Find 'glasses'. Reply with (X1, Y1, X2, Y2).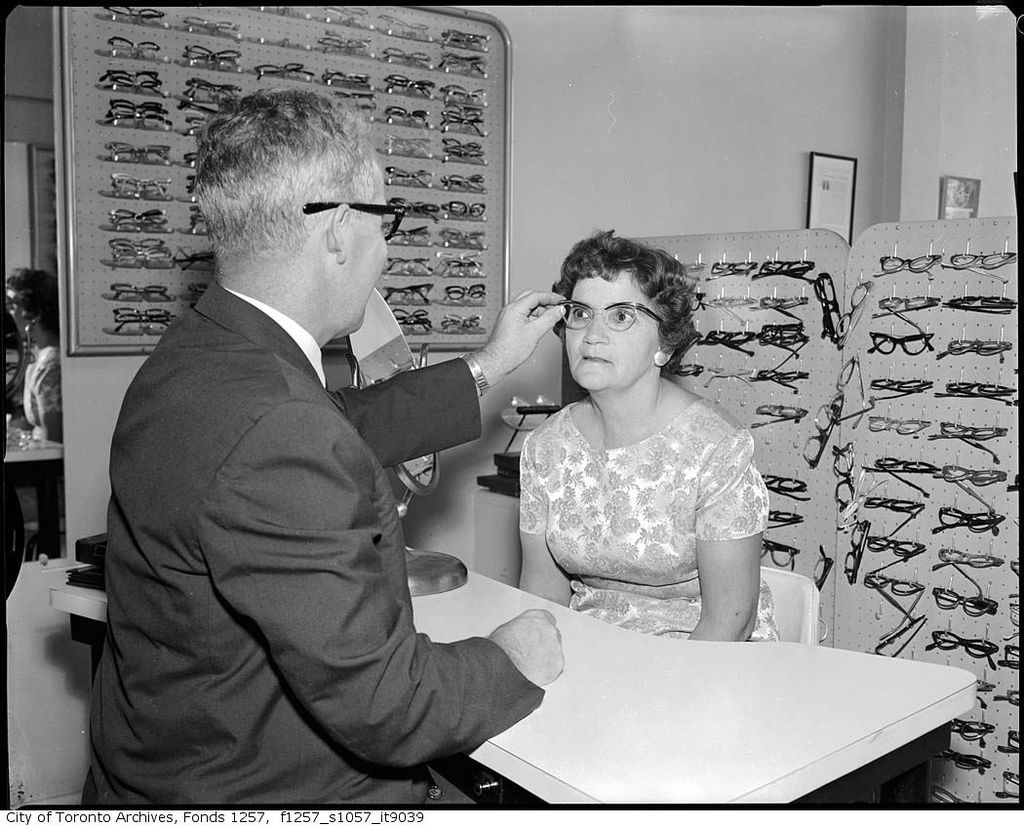
(438, 59, 485, 82).
